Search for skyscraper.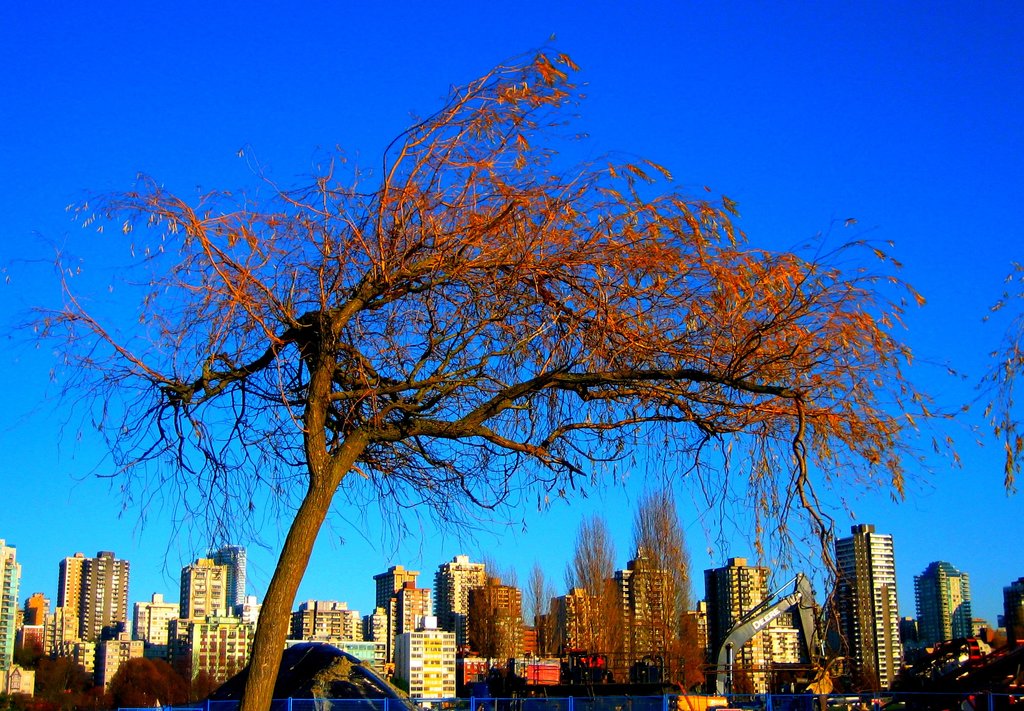
Found at 836, 524, 901, 691.
